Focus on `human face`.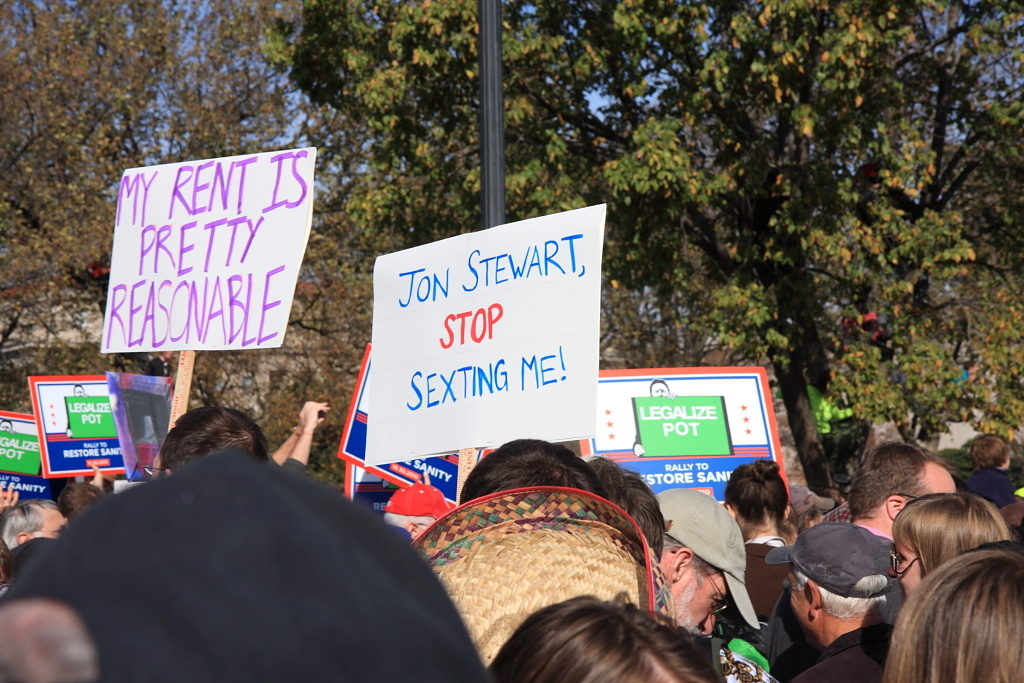
Focused at 906, 476, 957, 504.
